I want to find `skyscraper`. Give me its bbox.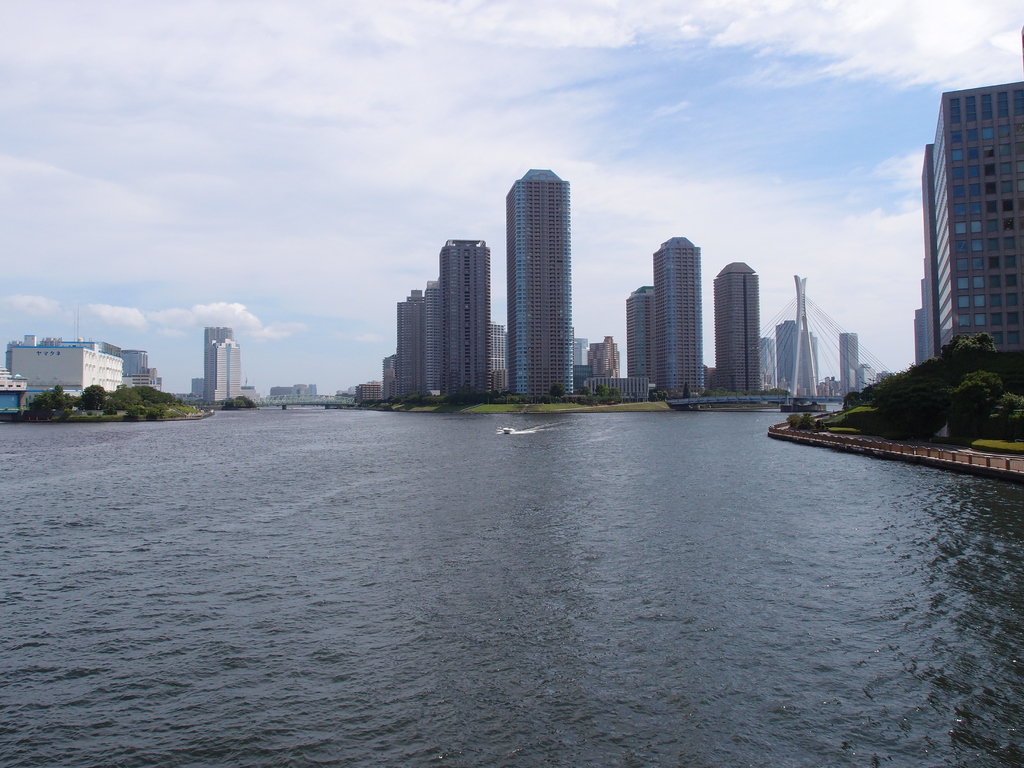
<region>781, 312, 819, 392</region>.
